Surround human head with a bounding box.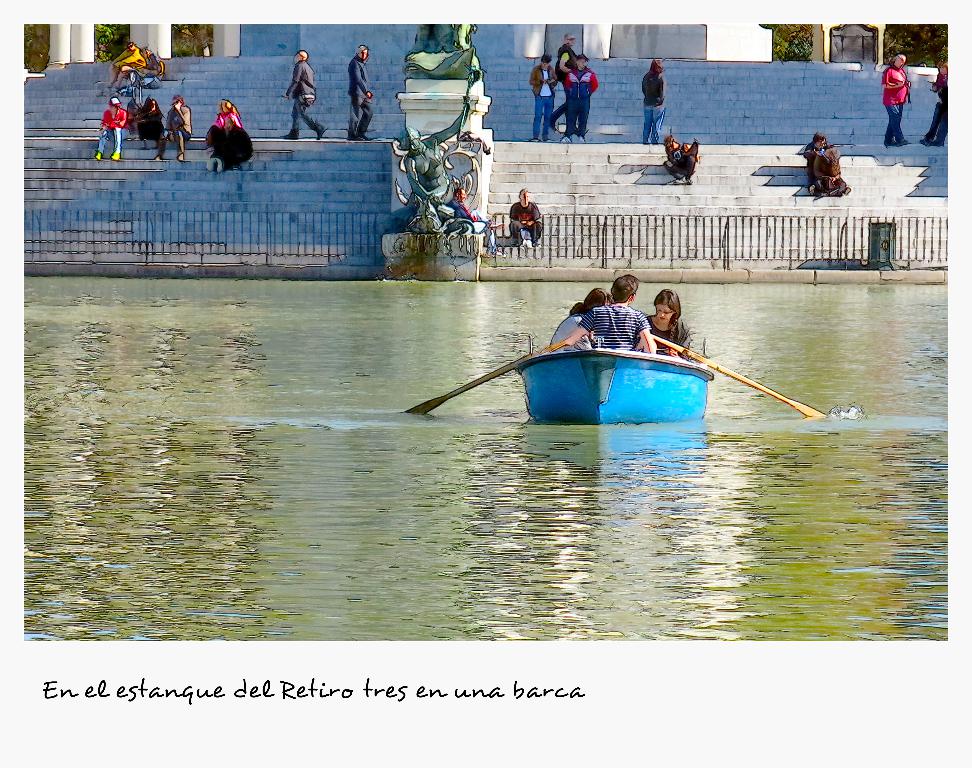
box=[357, 45, 367, 62].
